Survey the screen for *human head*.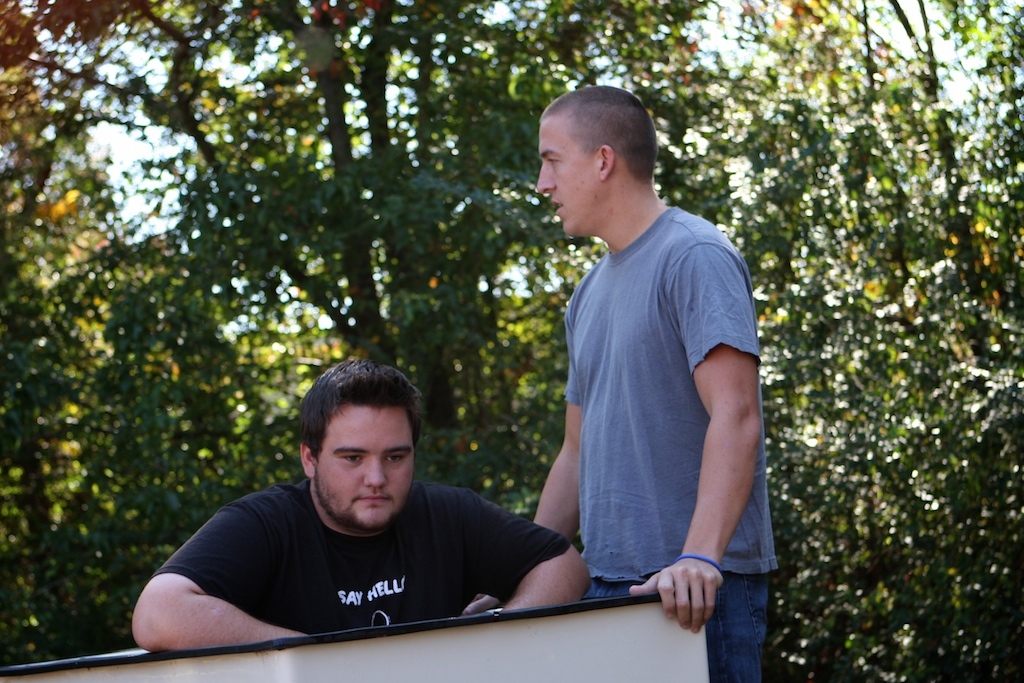
Survey found: 537 87 660 235.
